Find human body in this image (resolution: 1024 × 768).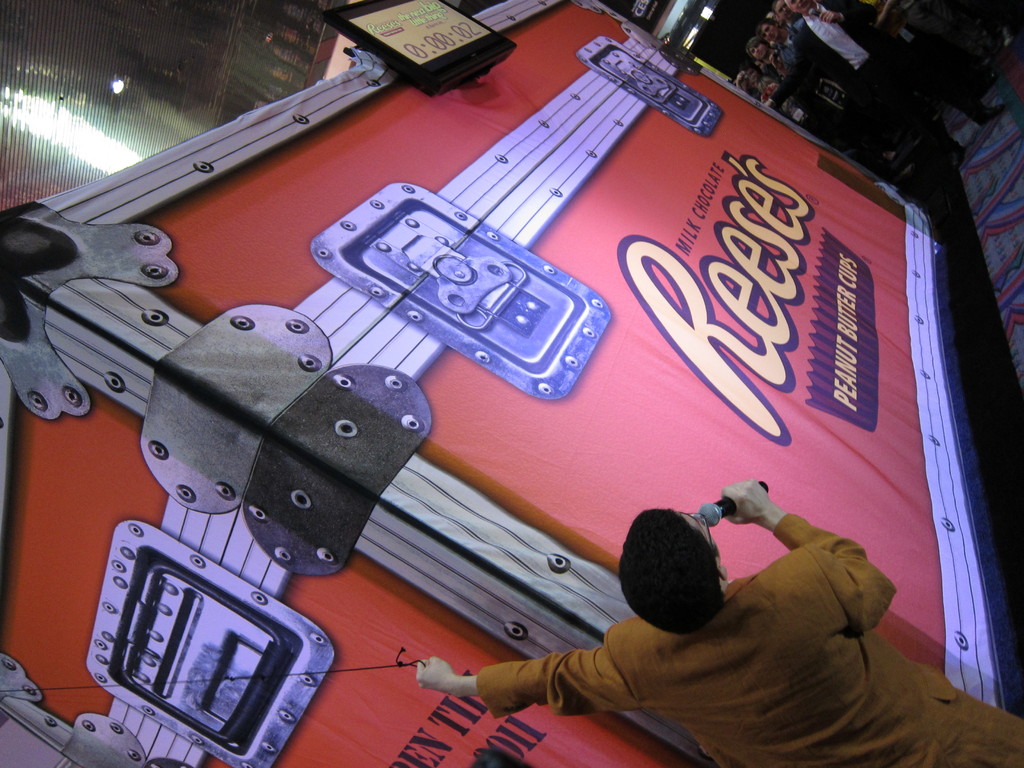
pyautogui.locateOnScreen(416, 476, 1023, 767).
